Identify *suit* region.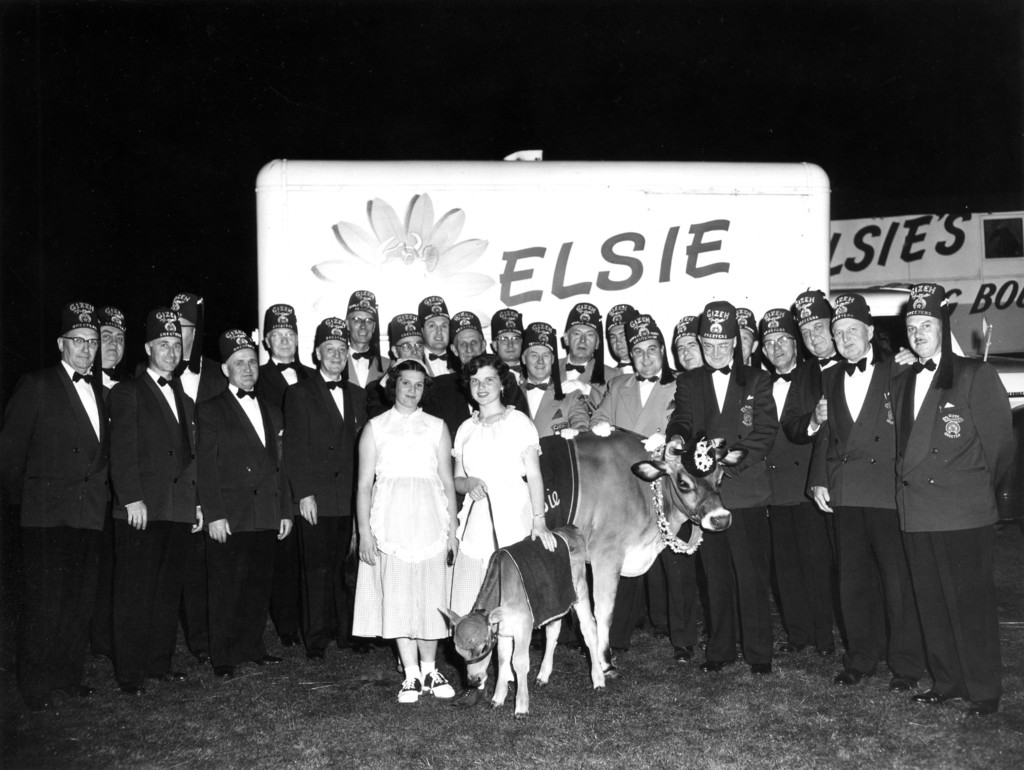
Region: (left=669, top=369, right=684, bottom=375).
